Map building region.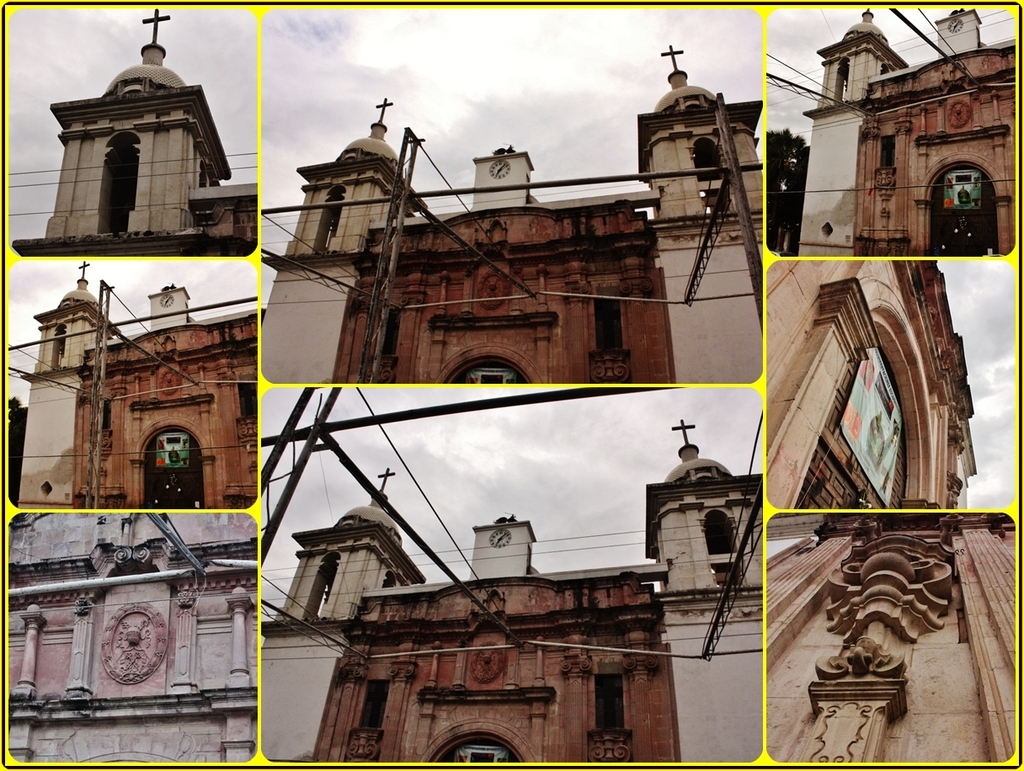
Mapped to bbox(74, 284, 257, 508).
